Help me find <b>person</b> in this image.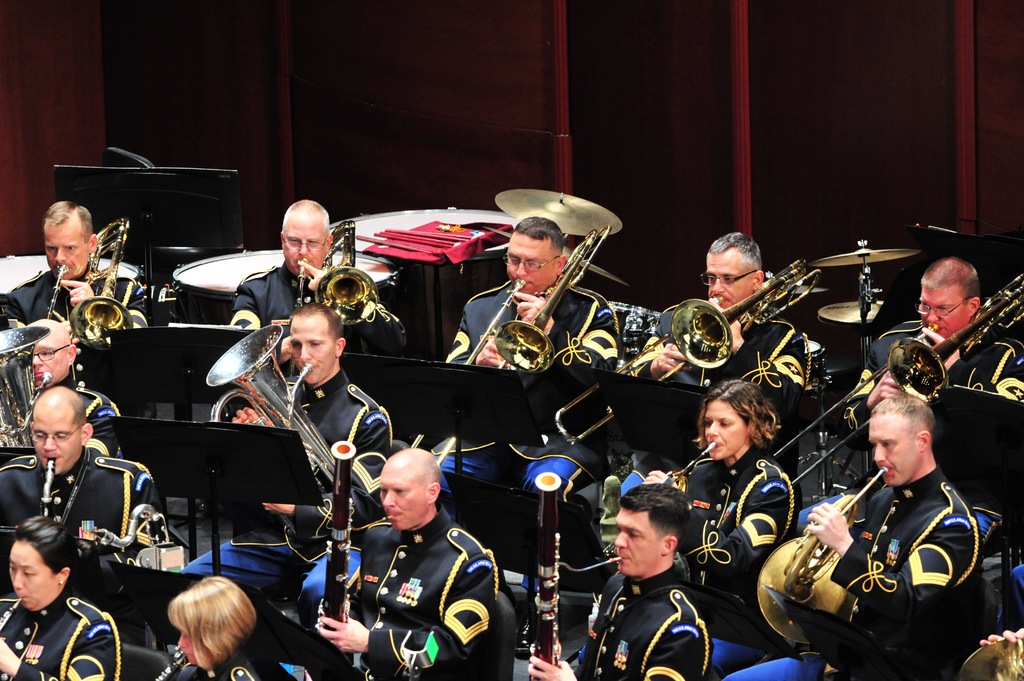
Found it: (180,301,390,629).
